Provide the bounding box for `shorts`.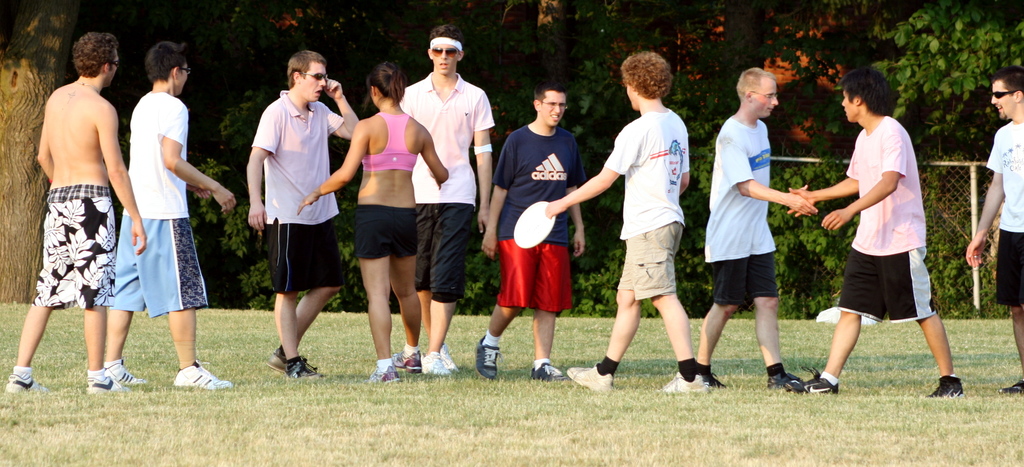
{"x1": 355, "y1": 204, "x2": 420, "y2": 262}.
